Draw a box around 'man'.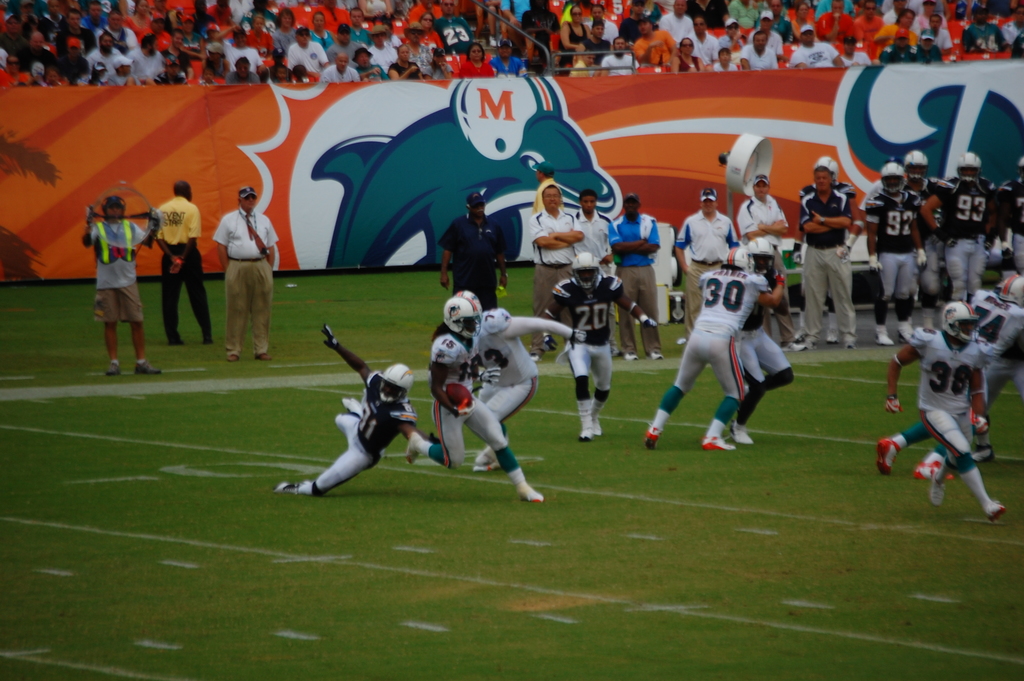
bbox=(882, 28, 919, 62).
